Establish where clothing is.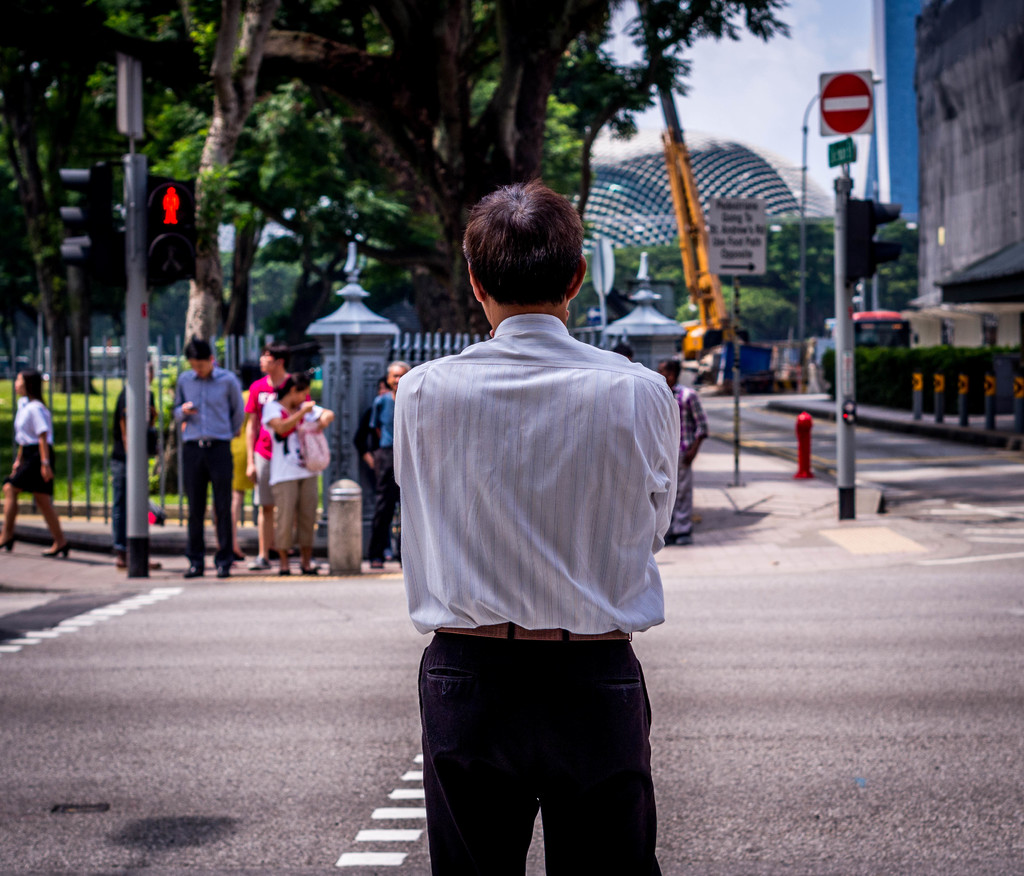
Established at {"x1": 268, "y1": 395, "x2": 328, "y2": 551}.
